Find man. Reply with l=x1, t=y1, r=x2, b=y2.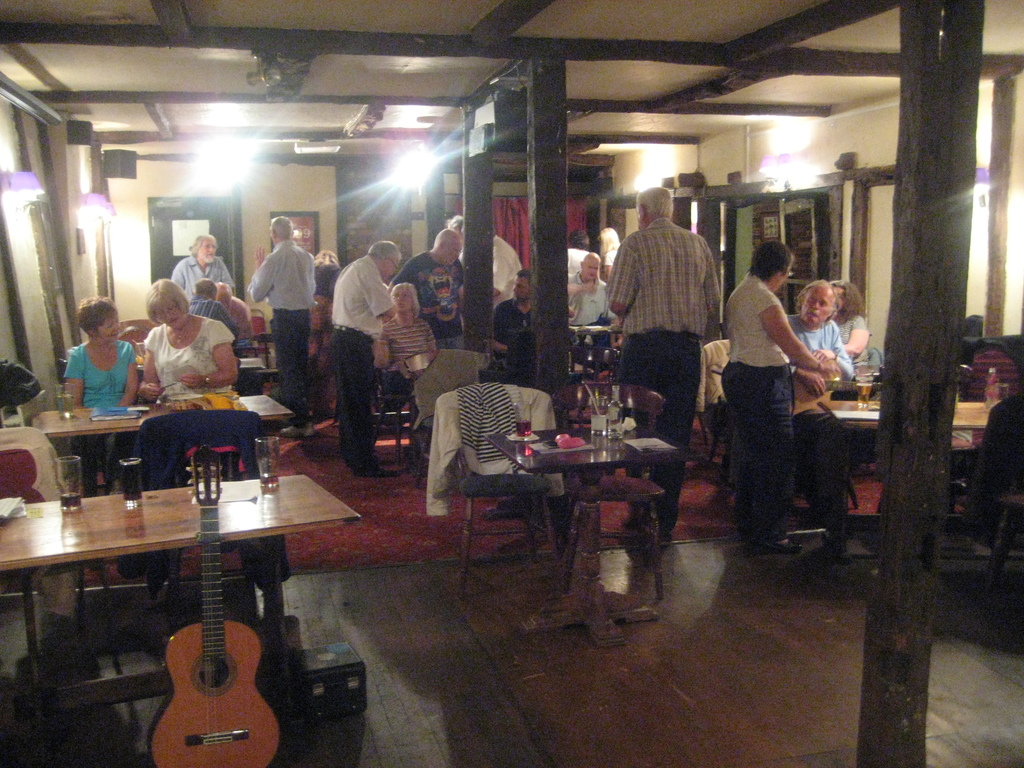
l=495, t=266, r=538, b=348.
